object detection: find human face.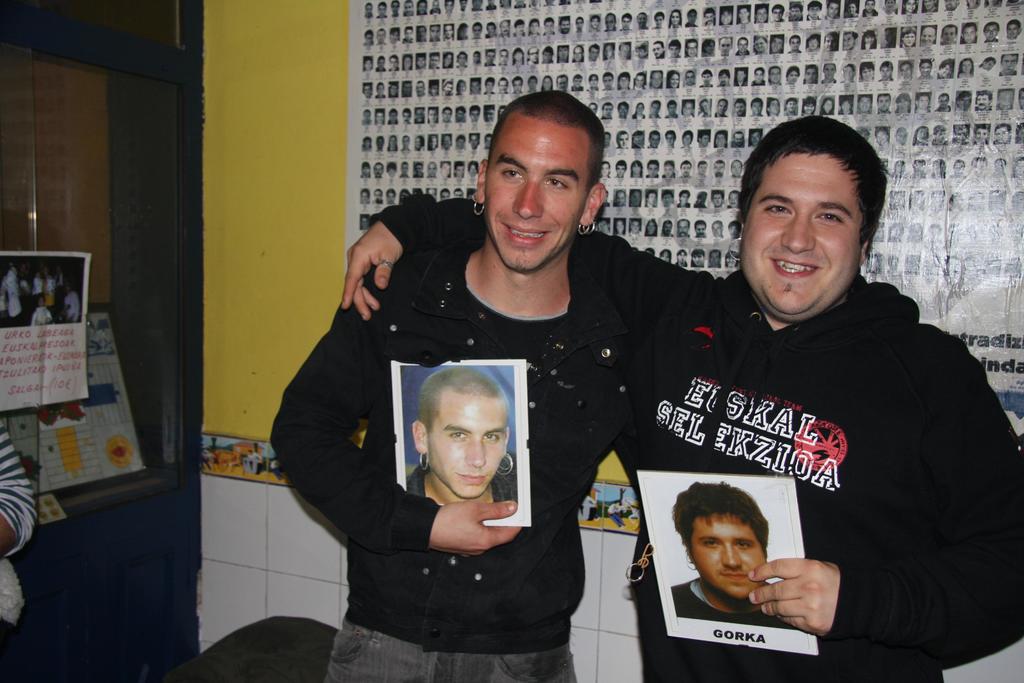
(740, 153, 863, 316).
